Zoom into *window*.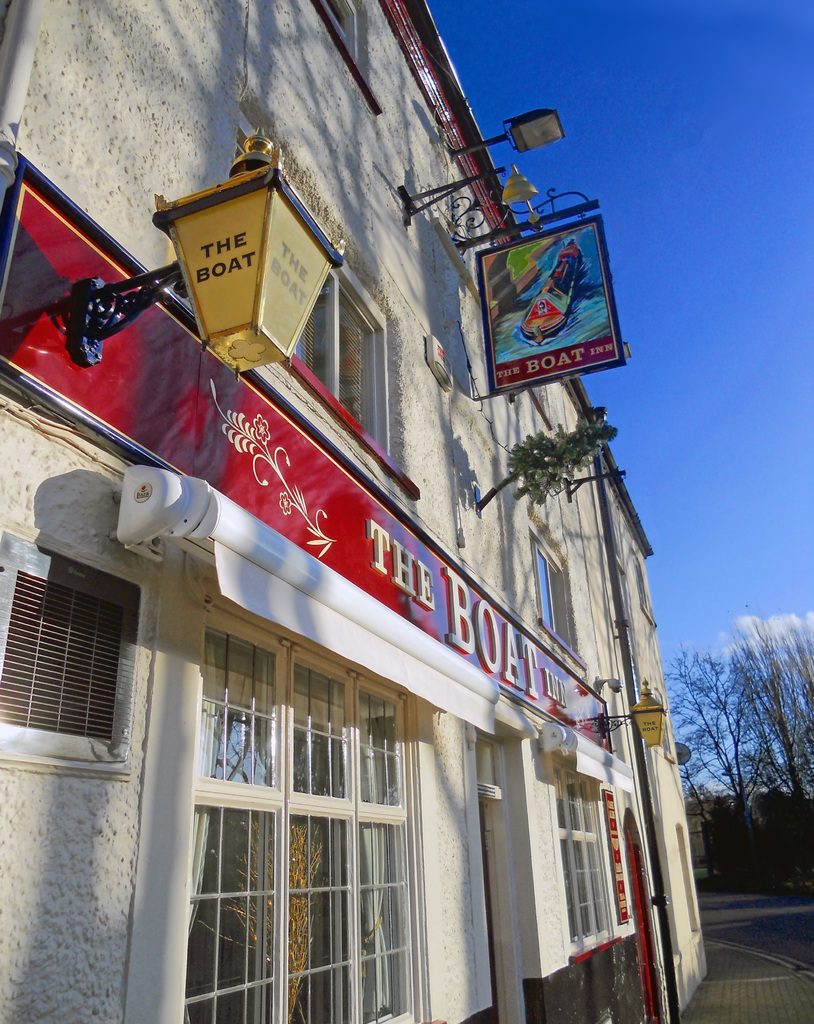
Zoom target: 282 246 418 498.
